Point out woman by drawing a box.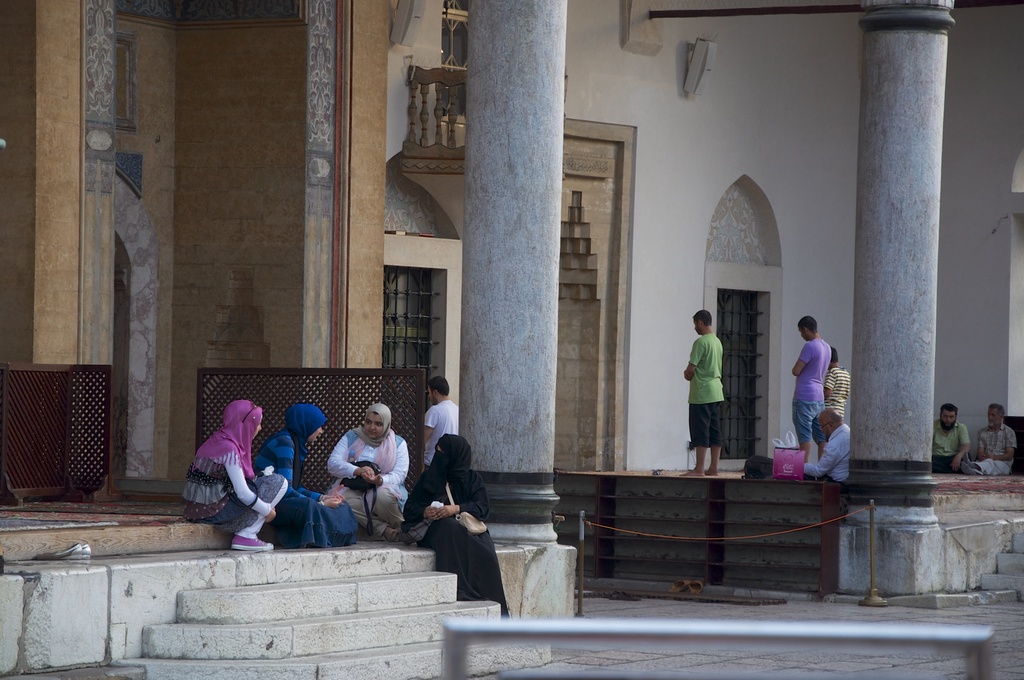
left=325, top=403, right=413, bottom=544.
